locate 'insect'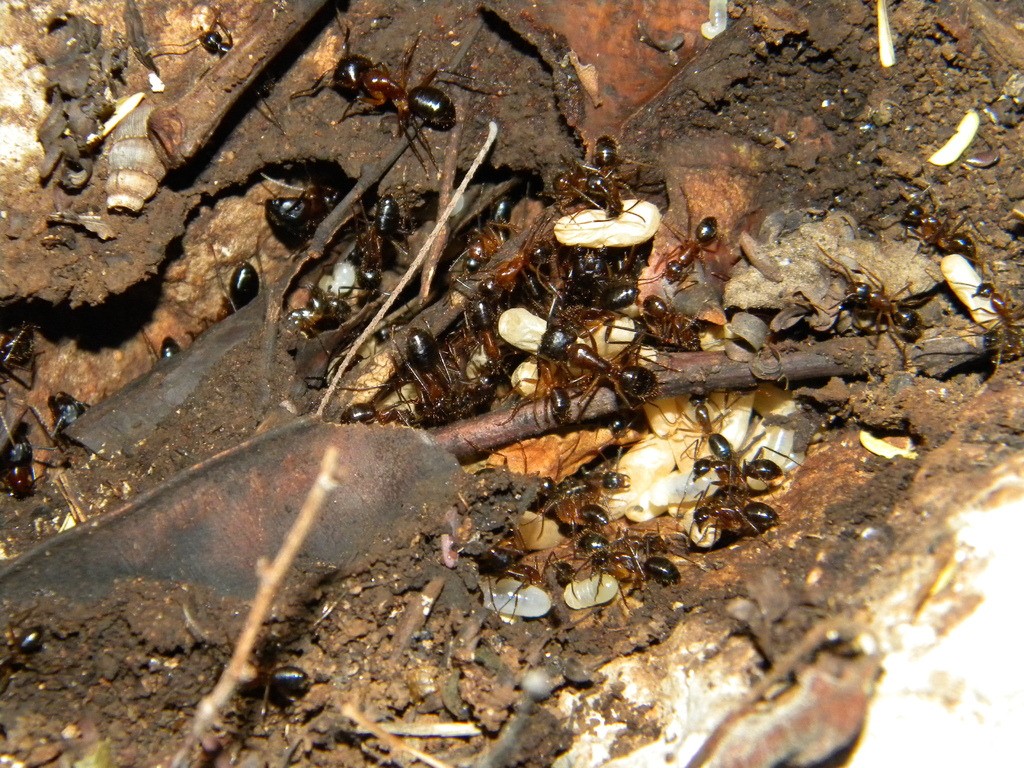
[x1=902, y1=198, x2=983, y2=259]
